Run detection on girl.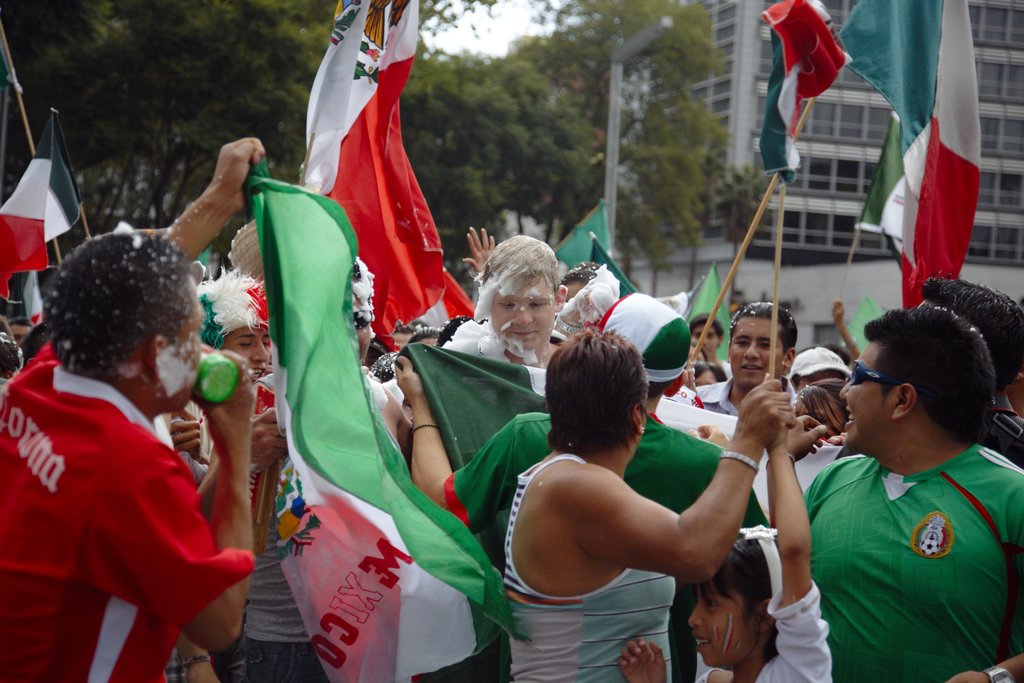
Result: {"left": 616, "top": 407, "right": 828, "bottom": 682}.
